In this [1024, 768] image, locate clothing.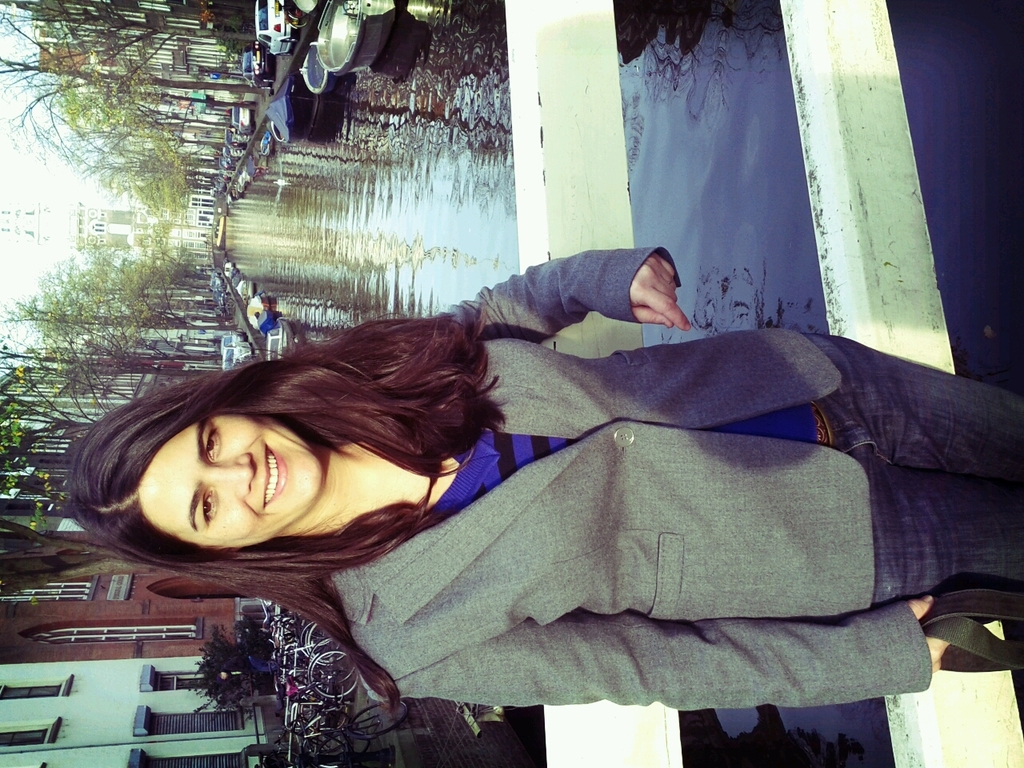
Bounding box: region(332, 309, 1020, 738).
